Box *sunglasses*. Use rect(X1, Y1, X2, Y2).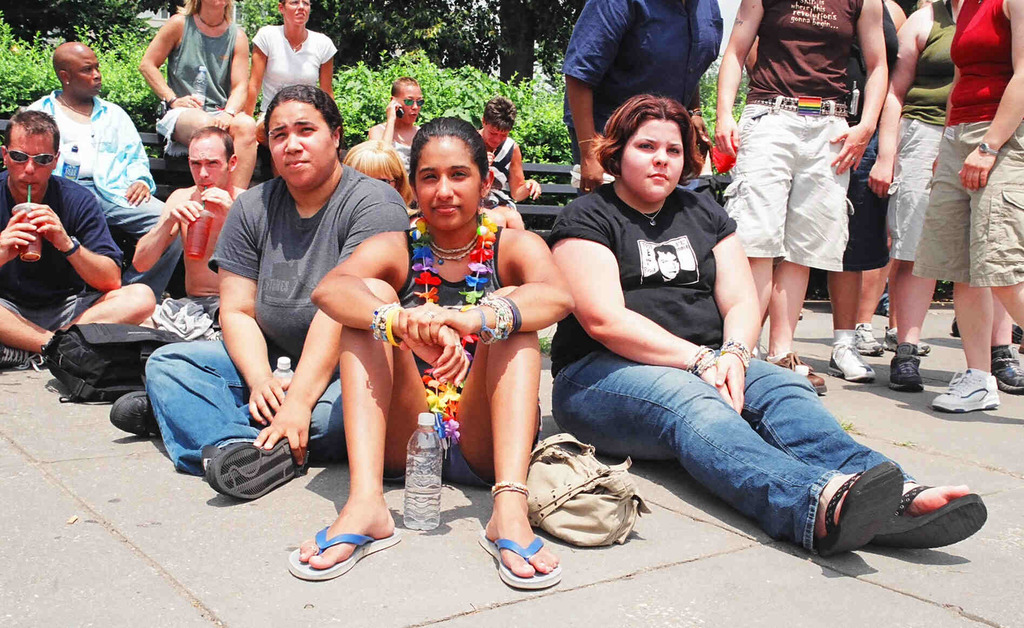
rect(4, 151, 59, 166).
